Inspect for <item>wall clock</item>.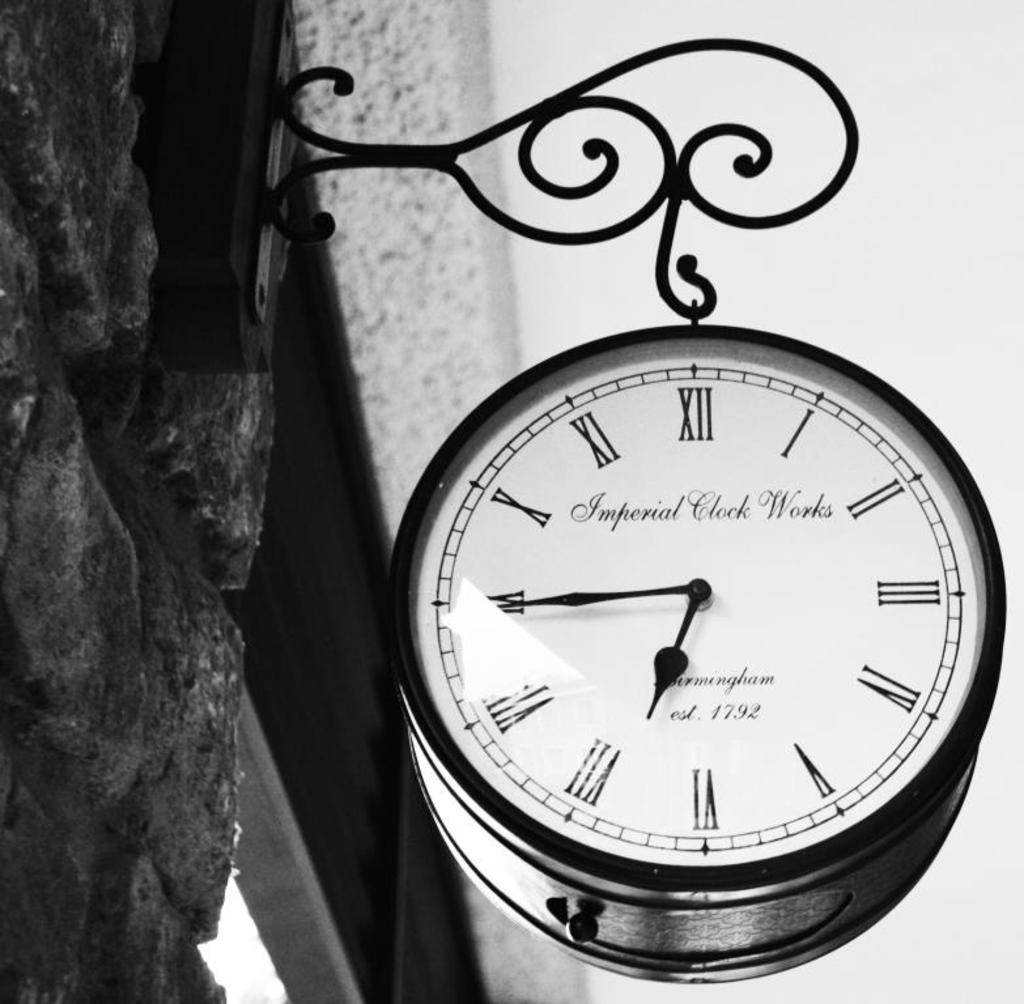
Inspection: [left=231, top=35, right=1016, bottom=983].
